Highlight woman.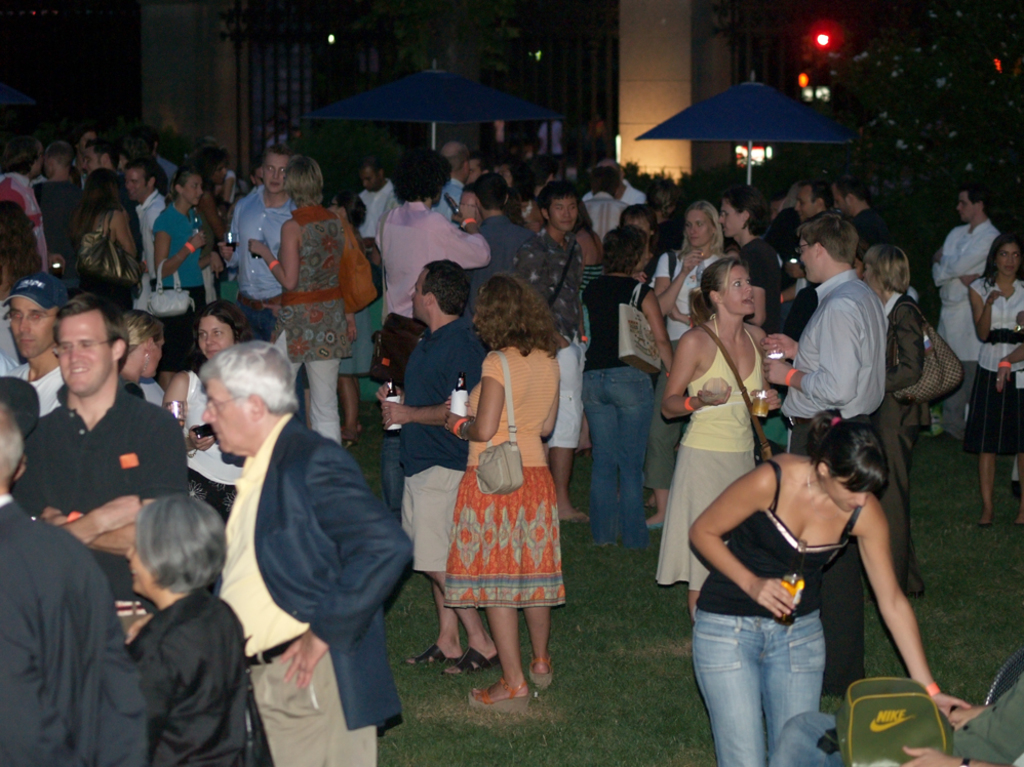
Highlighted region: detection(187, 151, 229, 252).
